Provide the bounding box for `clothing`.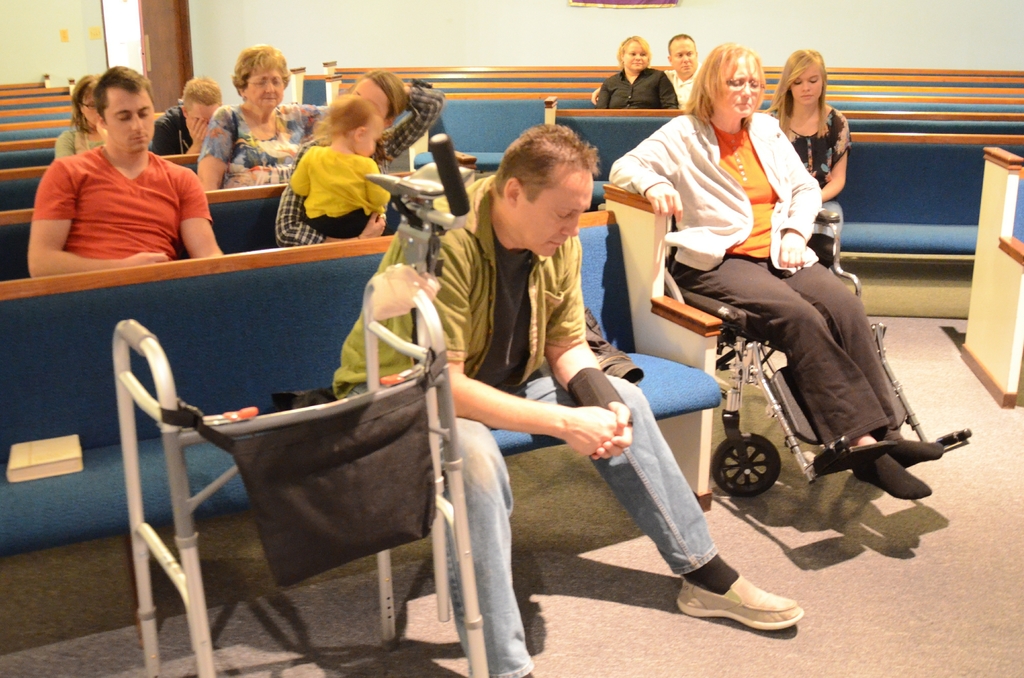
[left=56, top=120, right=91, bottom=168].
